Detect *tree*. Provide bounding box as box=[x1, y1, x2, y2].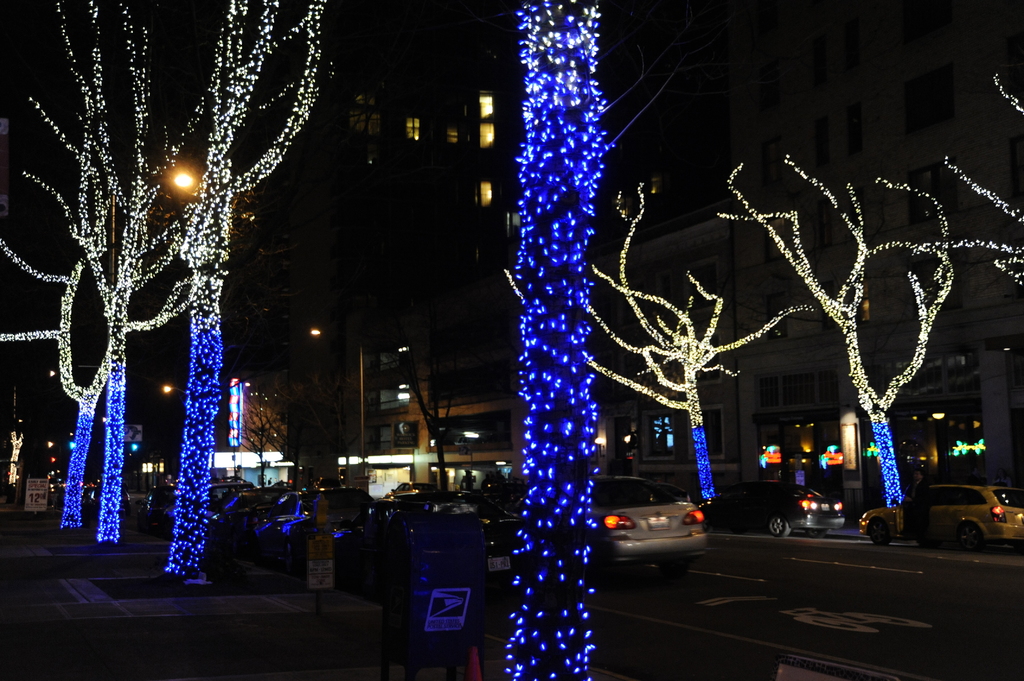
box=[588, 188, 808, 508].
